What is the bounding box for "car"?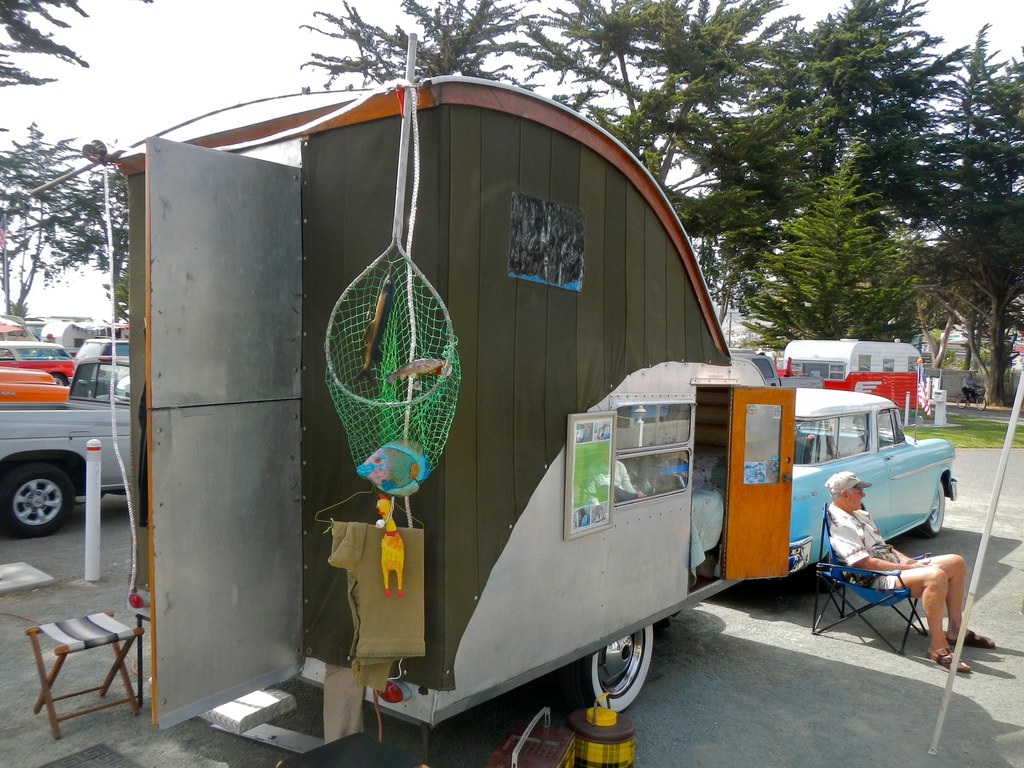
0, 365, 70, 403.
